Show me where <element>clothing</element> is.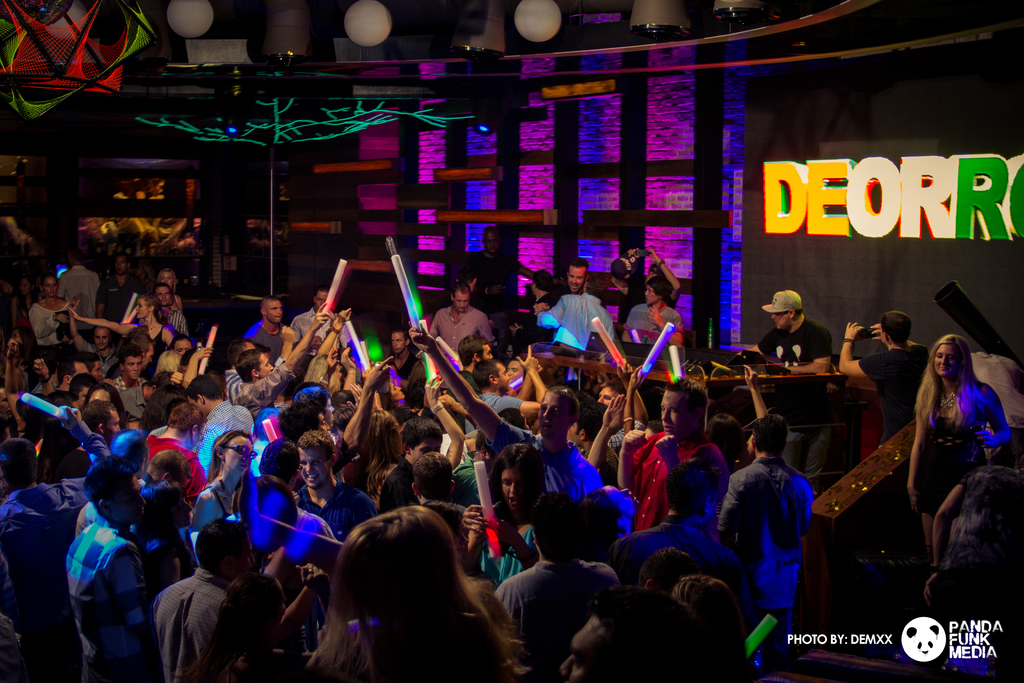
<element>clothing</element> is at bbox=(749, 315, 829, 494).
